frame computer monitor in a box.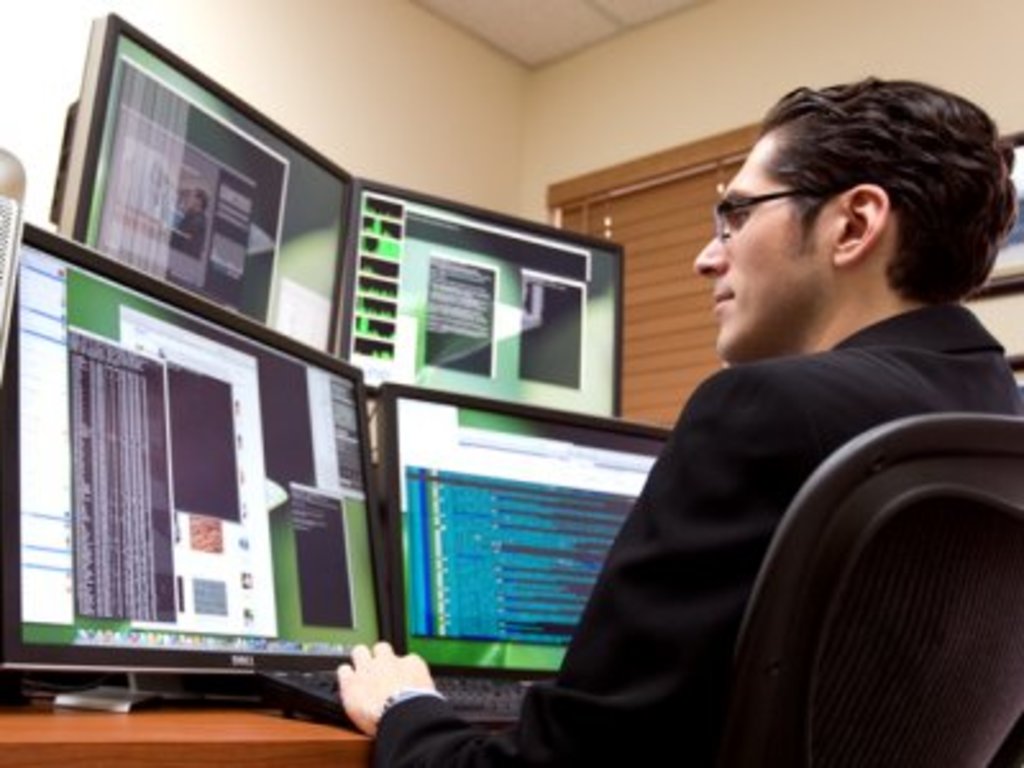
<region>374, 379, 673, 681</region>.
